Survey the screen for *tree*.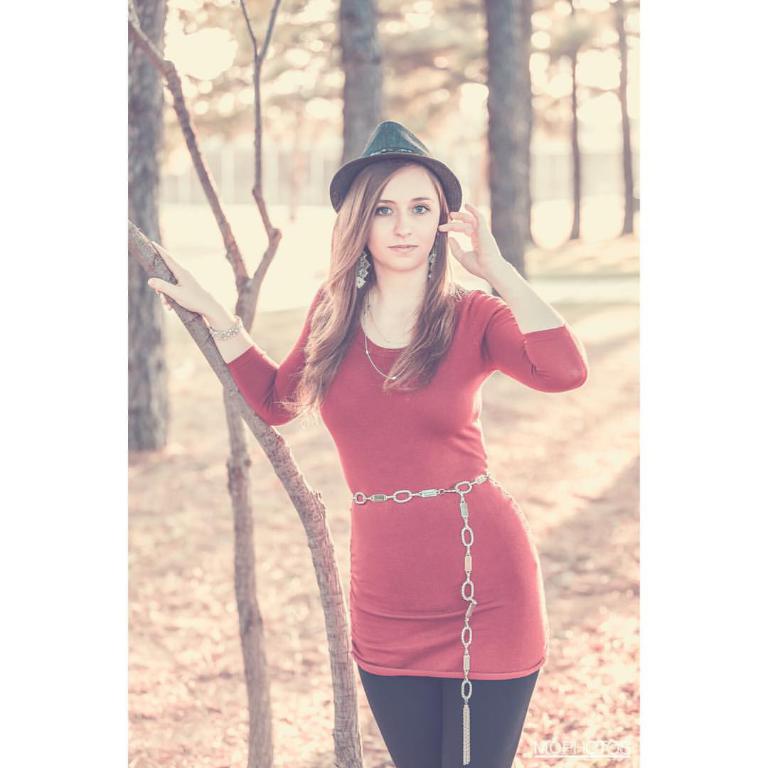
Survey found: 178,0,476,216.
